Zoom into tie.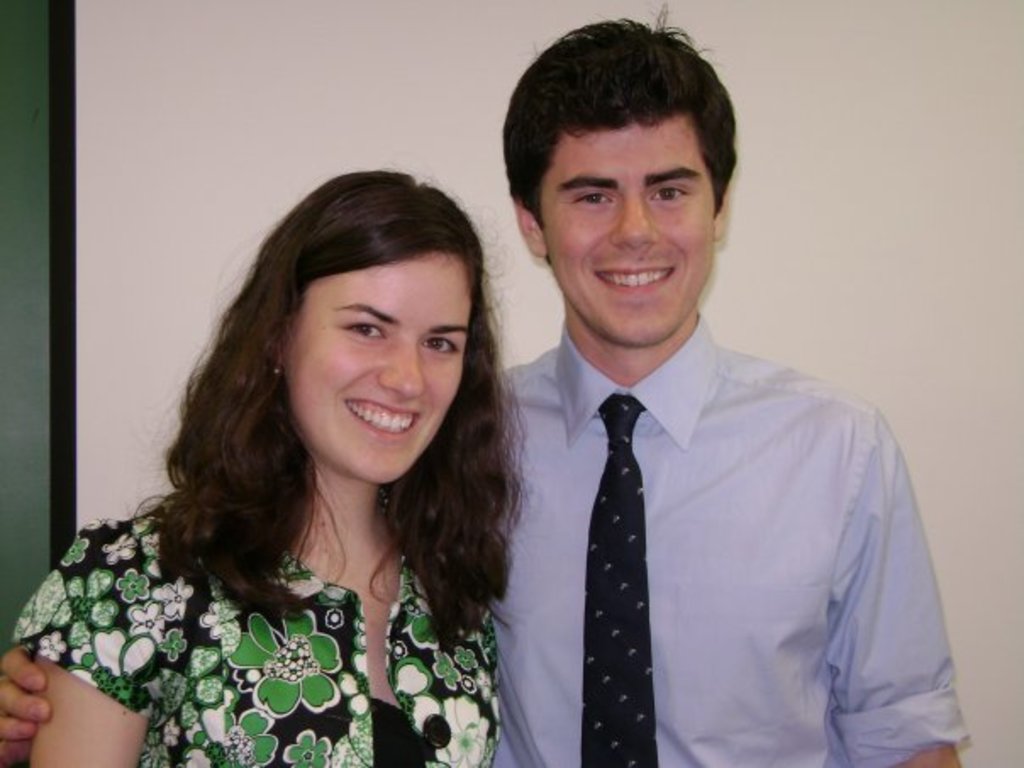
Zoom target: 578, 395, 663, 766.
